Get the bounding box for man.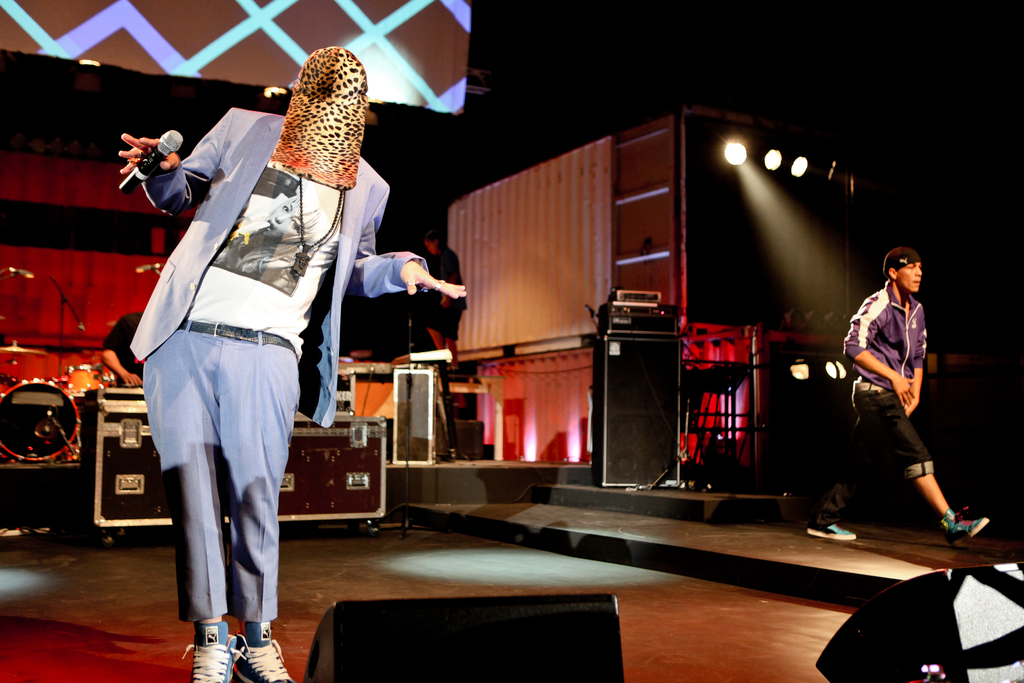
bbox(116, 48, 468, 682).
